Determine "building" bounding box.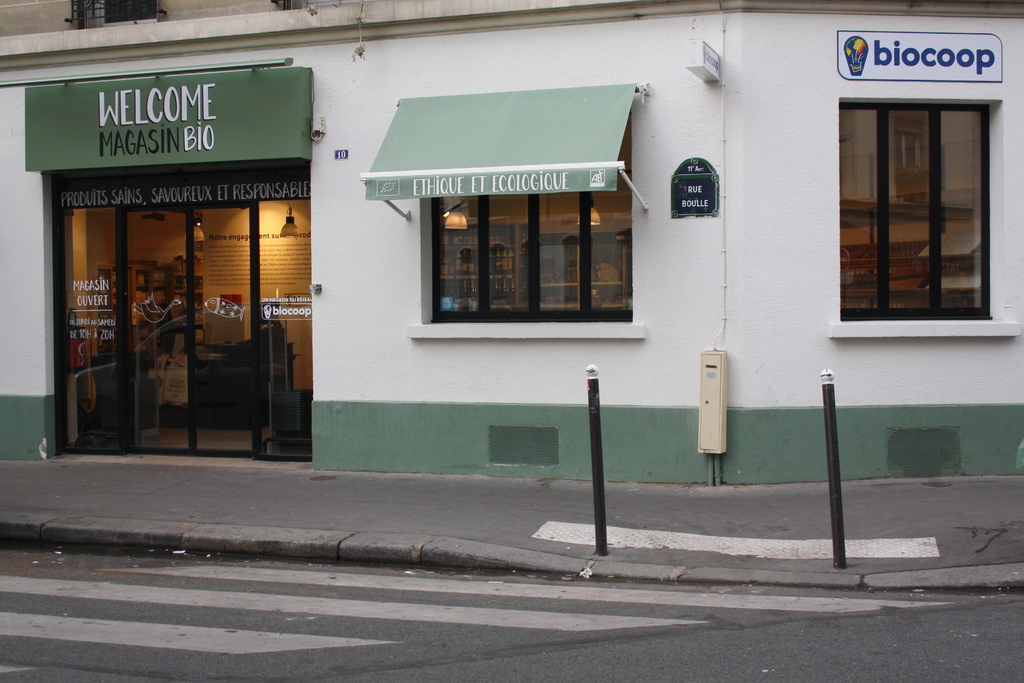
Determined: (x1=0, y1=0, x2=1023, y2=481).
